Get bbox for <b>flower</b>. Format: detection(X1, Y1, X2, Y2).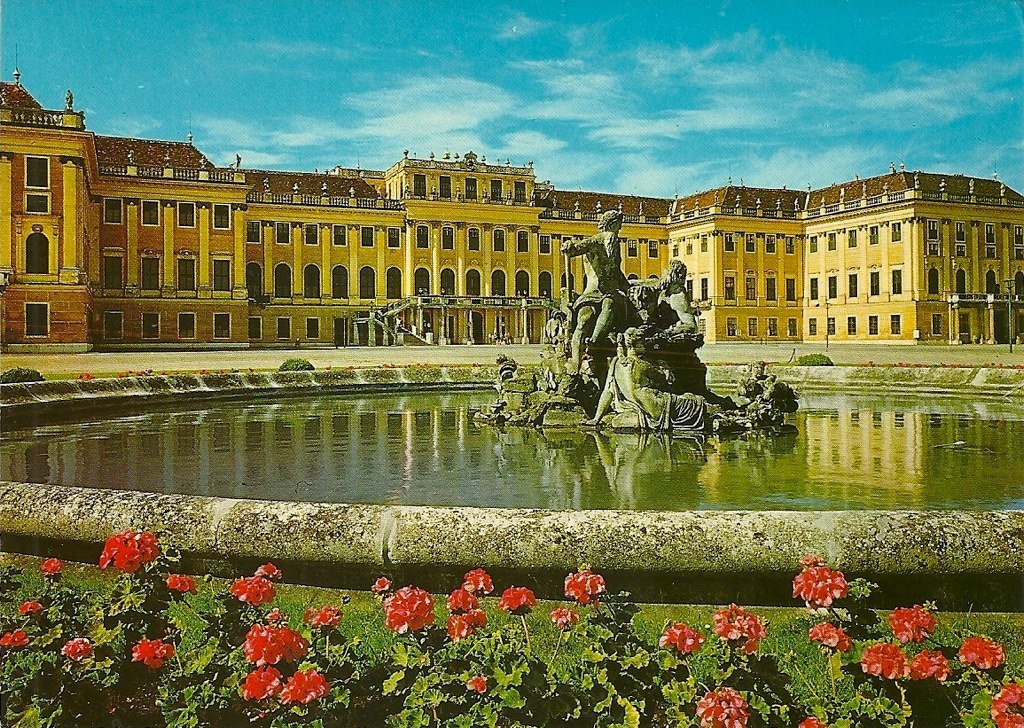
detection(447, 587, 479, 616).
